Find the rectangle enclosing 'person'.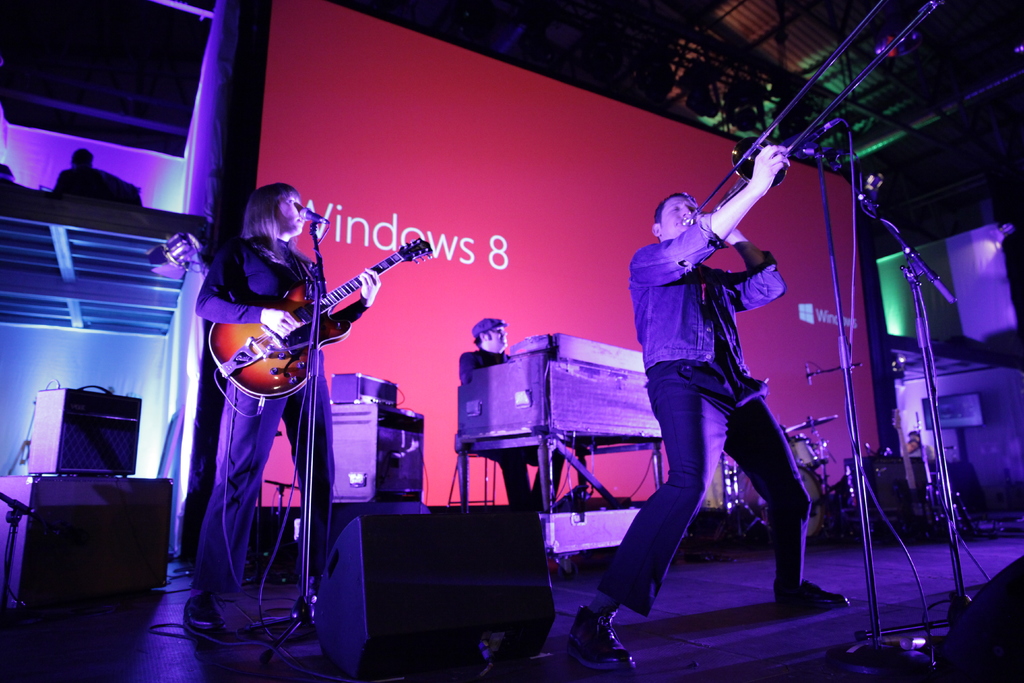
(x1=186, y1=181, x2=381, y2=624).
